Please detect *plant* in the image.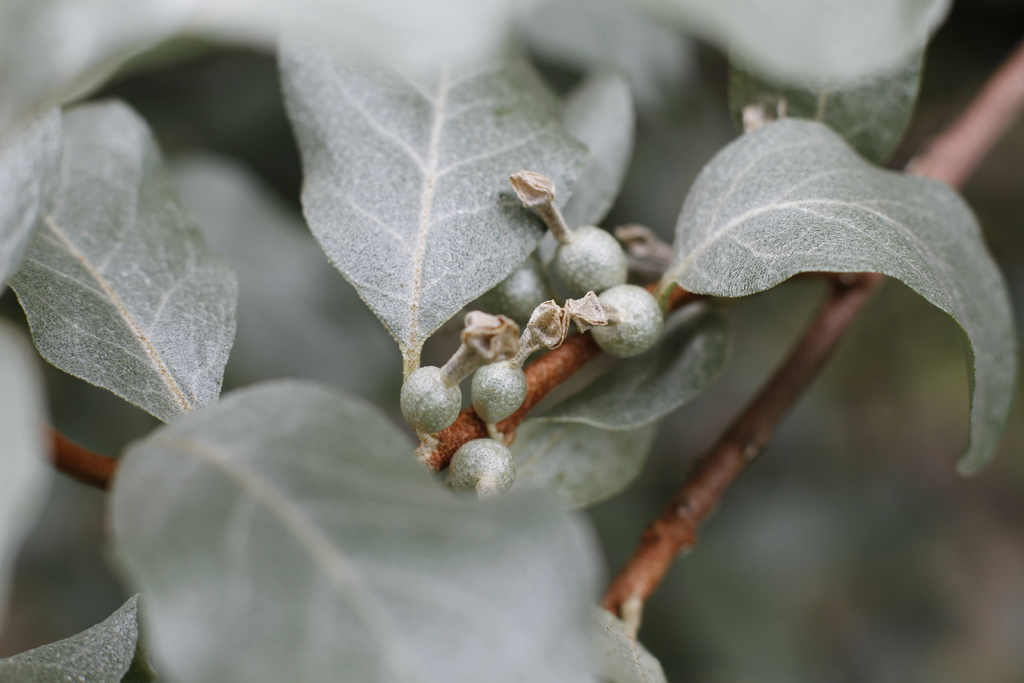
bbox=(0, 0, 1023, 682).
